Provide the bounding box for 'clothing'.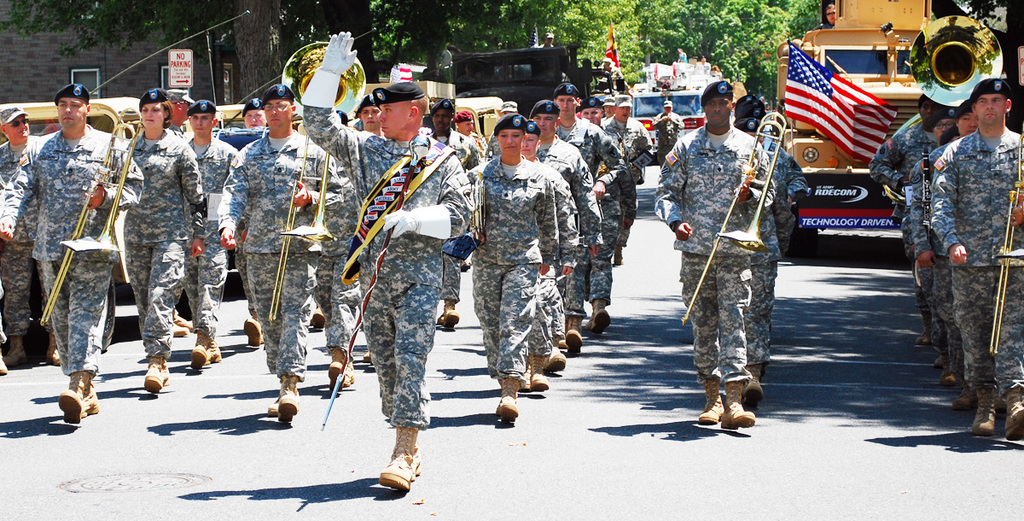
120, 124, 195, 346.
